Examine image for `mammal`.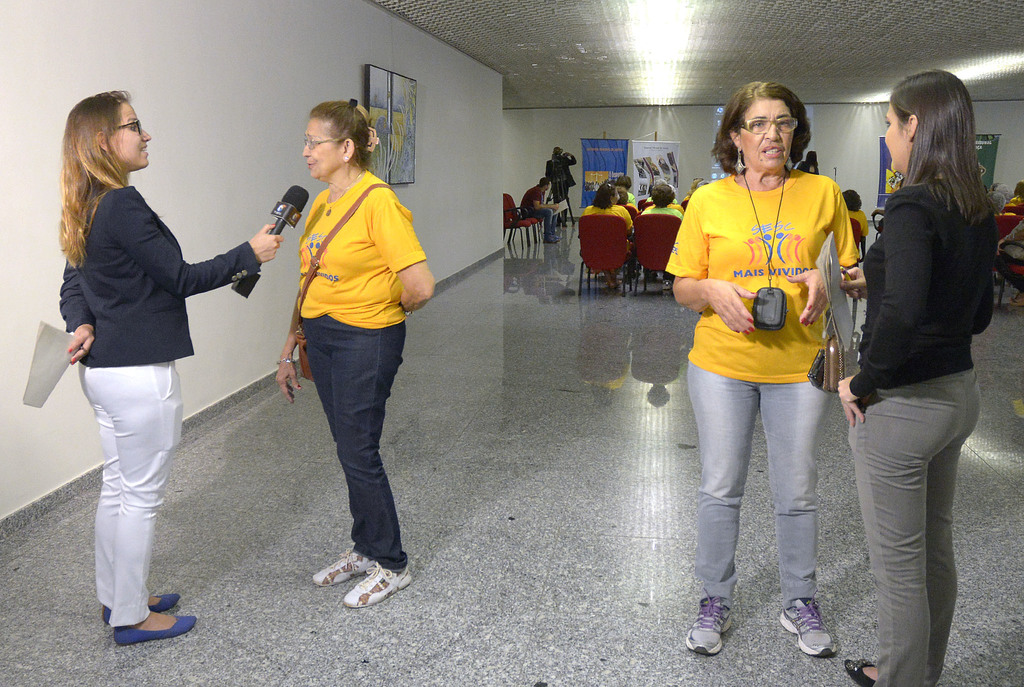
Examination result: 547/145/580/229.
